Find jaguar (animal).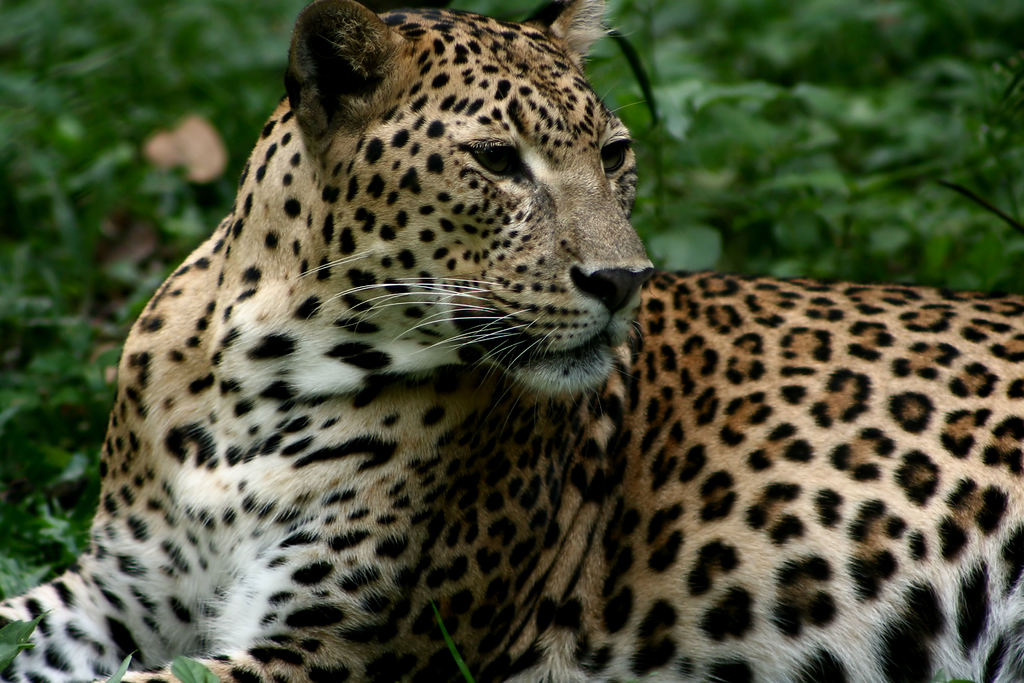
locate(0, 0, 1023, 682).
